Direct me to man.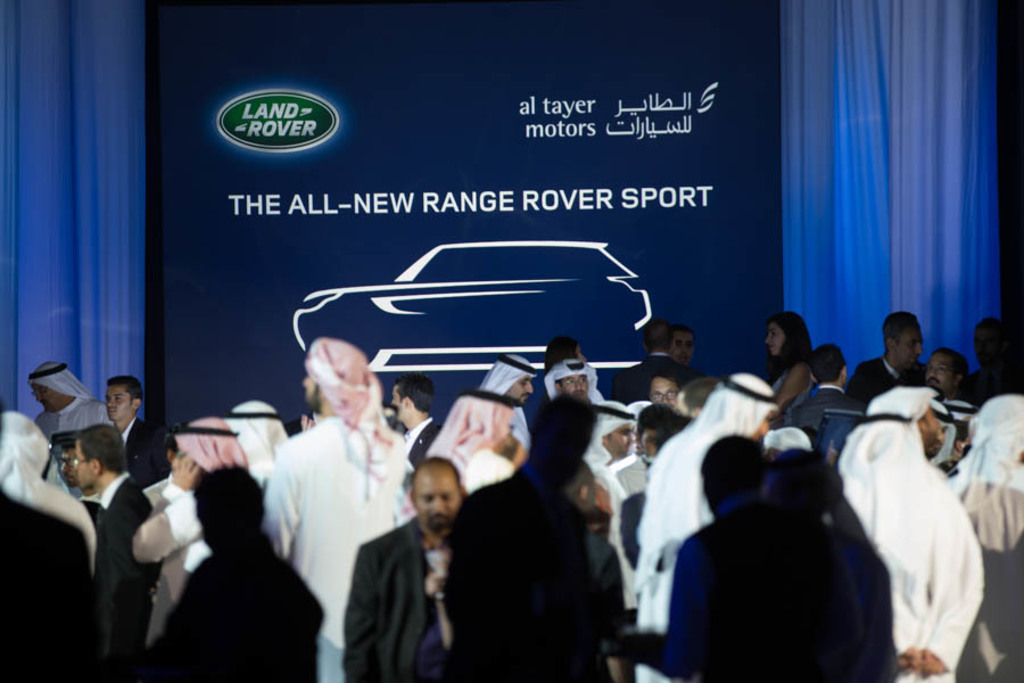
Direction: x1=389, y1=369, x2=443, y2=470.
